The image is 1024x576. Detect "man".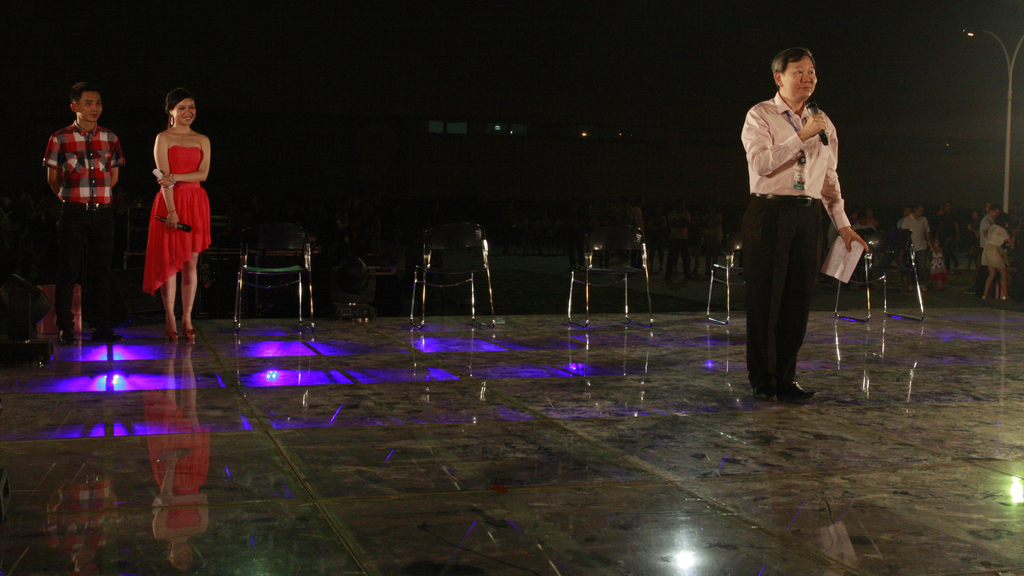
Detection: bbox(39, 83, 129, 345).
